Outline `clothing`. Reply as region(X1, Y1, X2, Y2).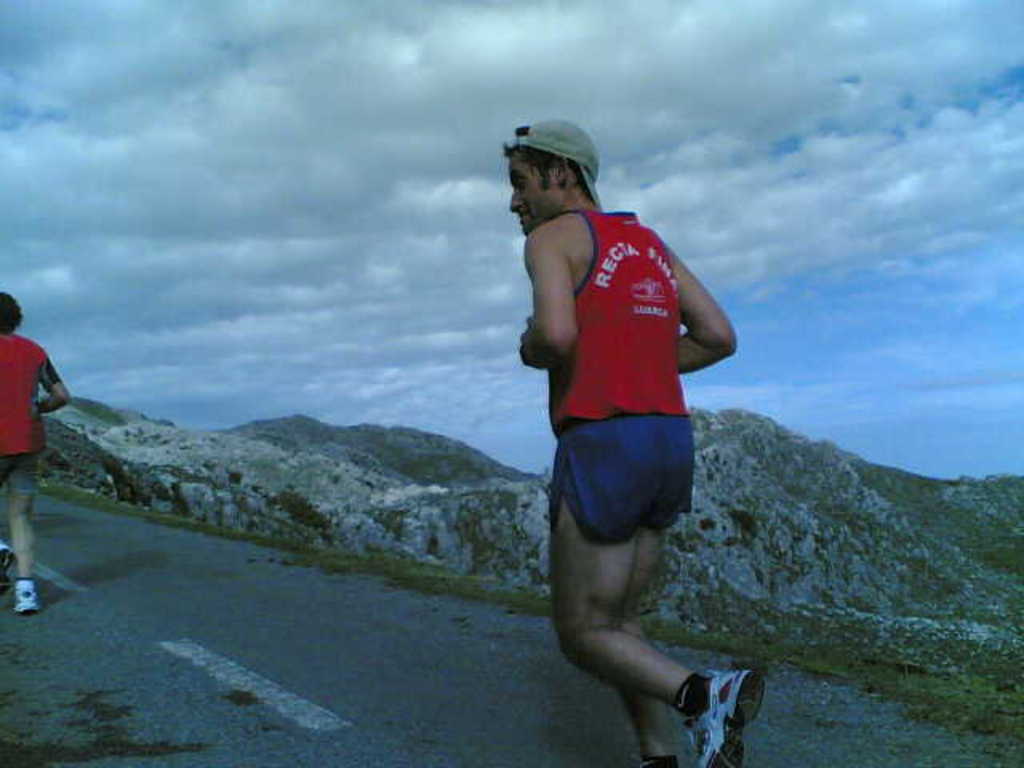
region(0, 331, 67, 493).
